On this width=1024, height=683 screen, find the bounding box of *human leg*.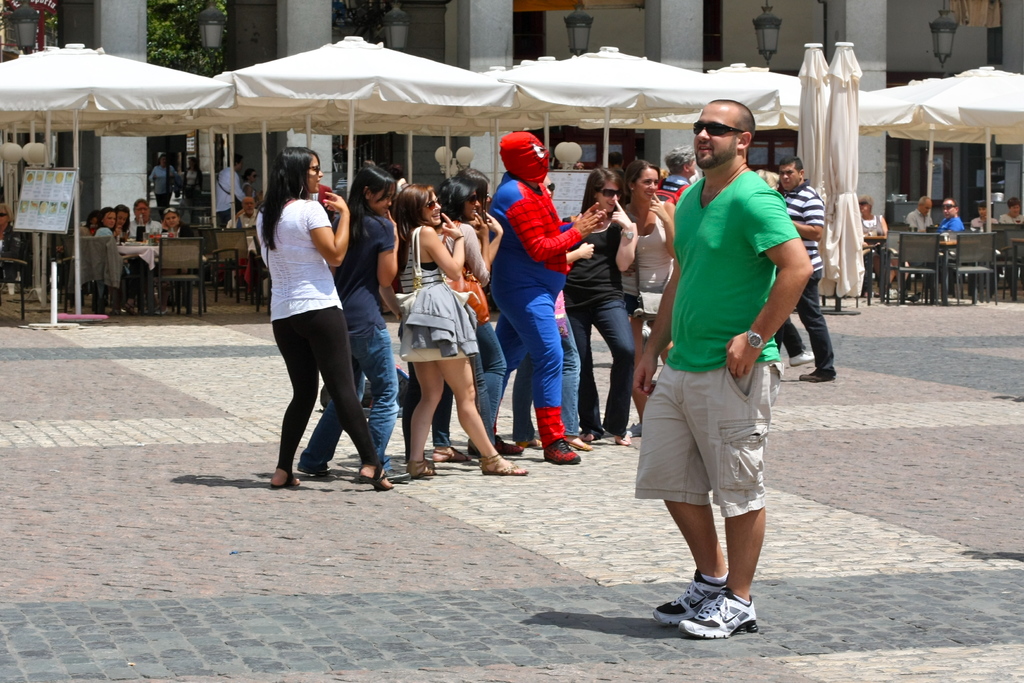
Bounding box: box(796, 276, 838, 386).
